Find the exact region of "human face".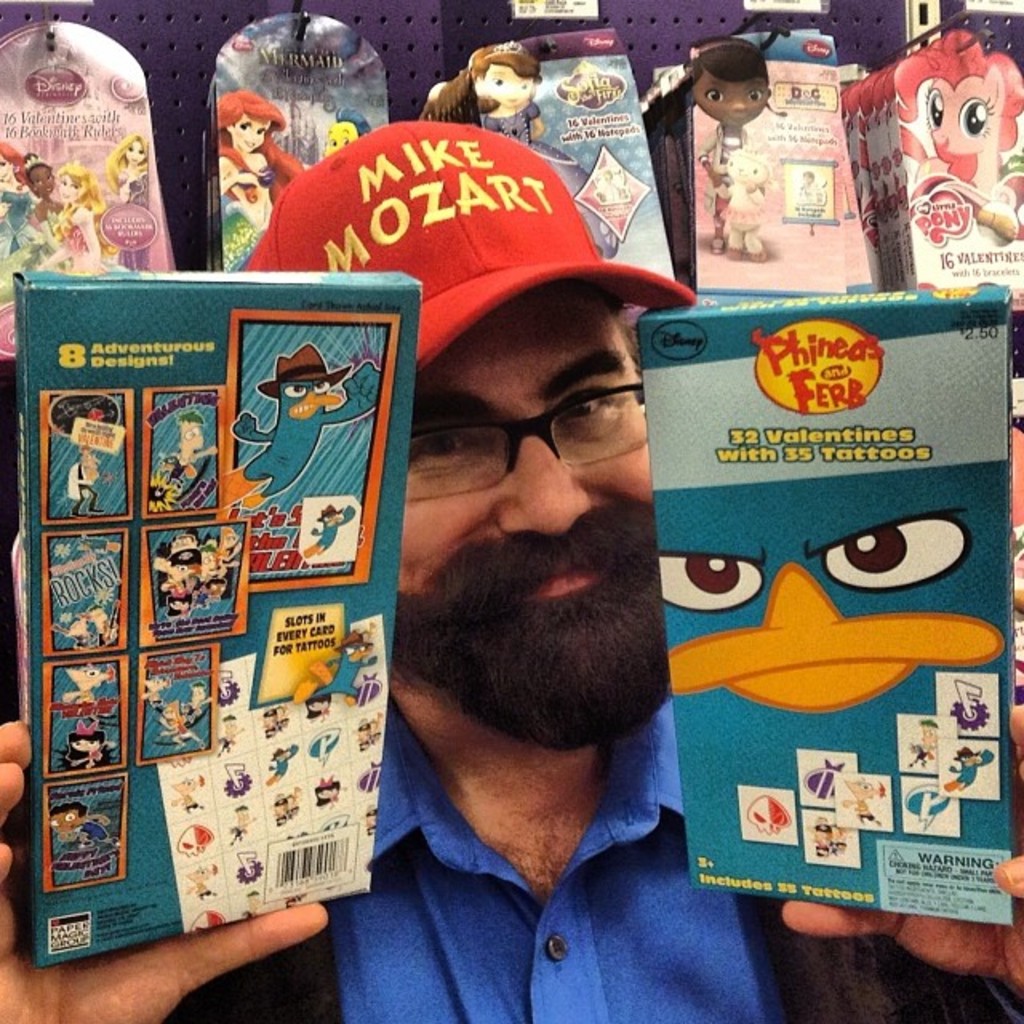
Exact region: 330:130:349:149.
